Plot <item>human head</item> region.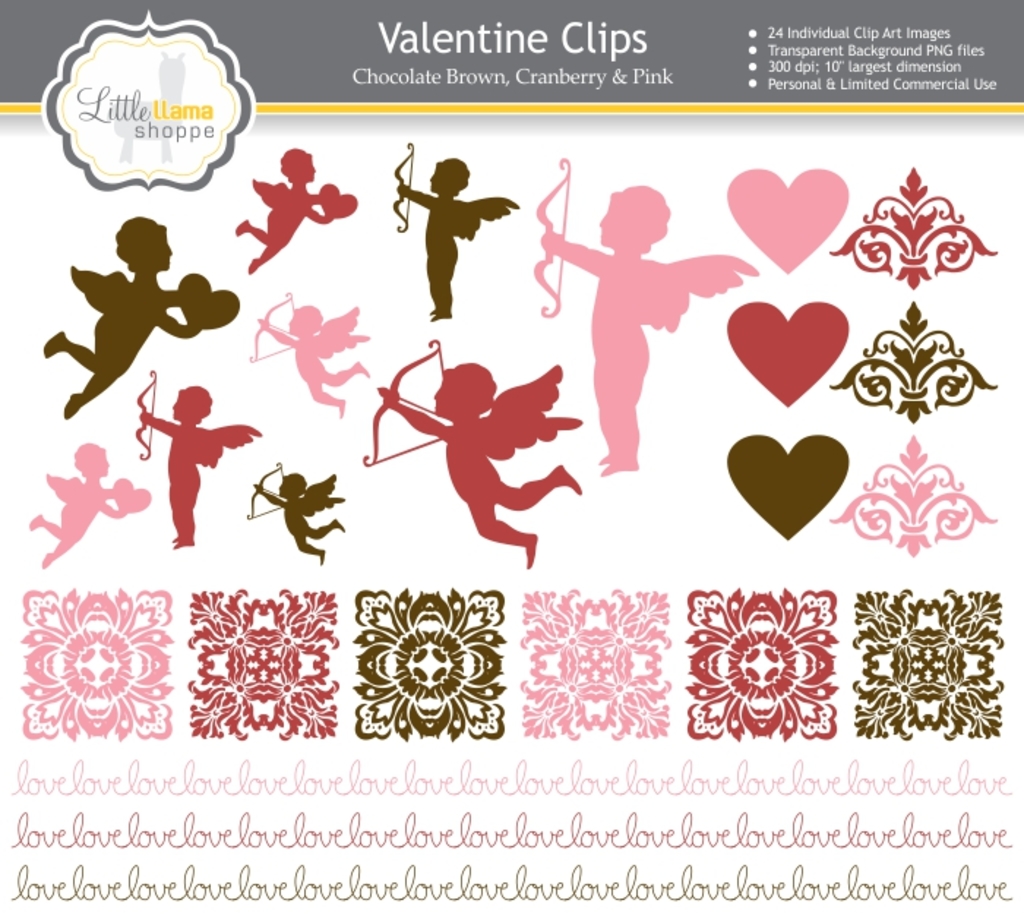
Plotted at (x1=173, y1=385, x2=221, y2=423).
